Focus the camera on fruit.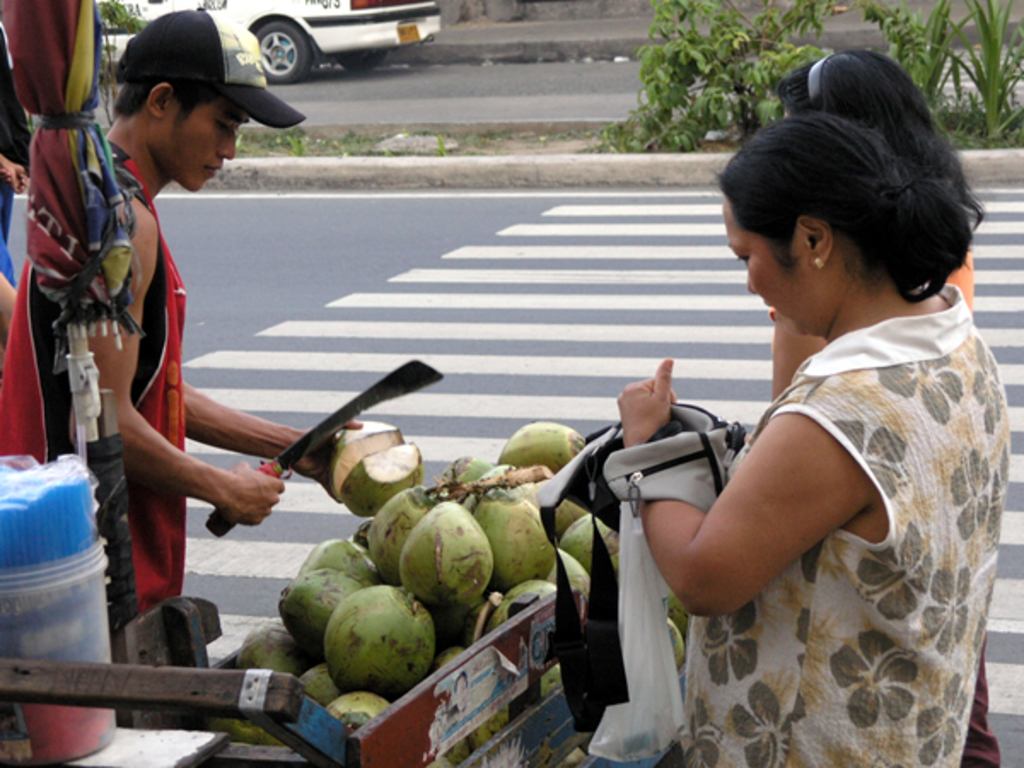
Focus region: [left=294, top=596, right=437, bottom=722].
